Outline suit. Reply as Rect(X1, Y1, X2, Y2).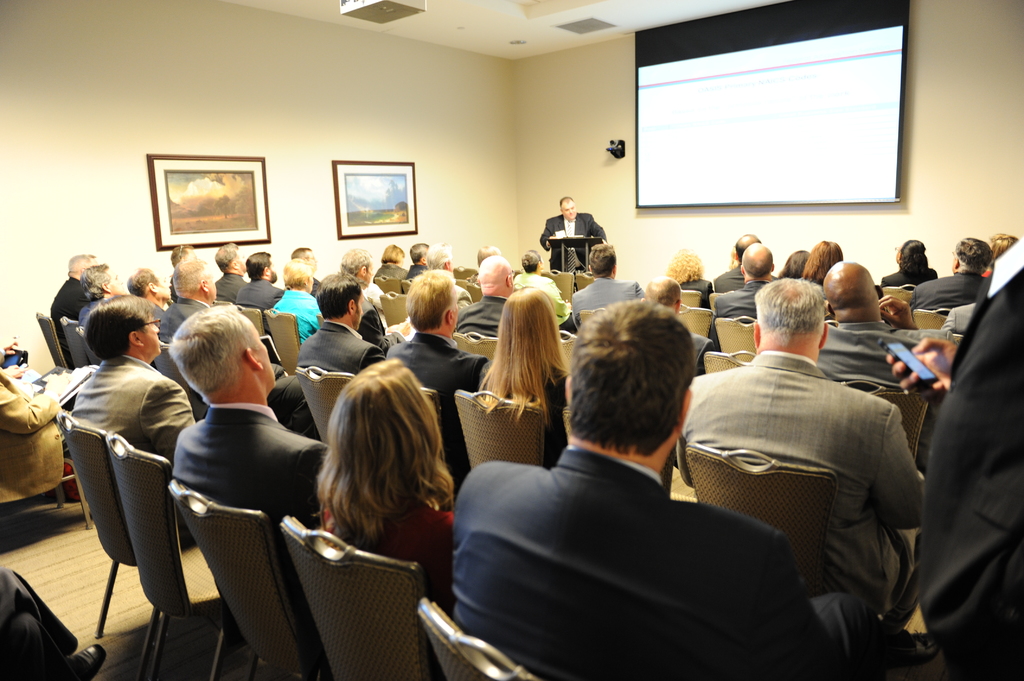
Rect(814, 319, 960, 396).
